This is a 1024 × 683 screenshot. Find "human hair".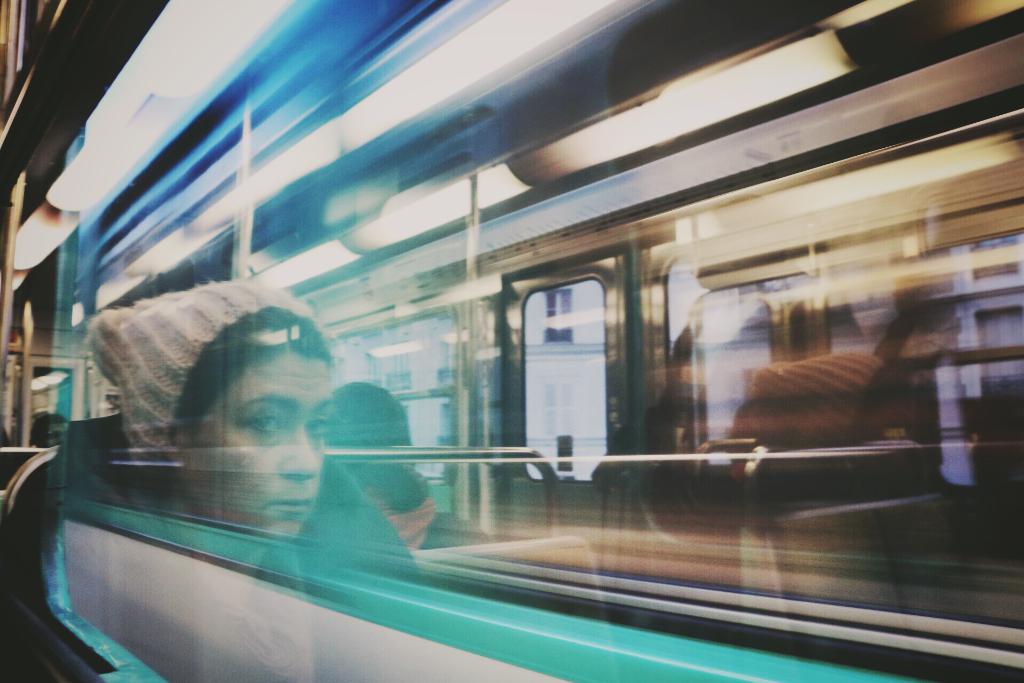
Bounding box: [173, 309, 330, 429].
